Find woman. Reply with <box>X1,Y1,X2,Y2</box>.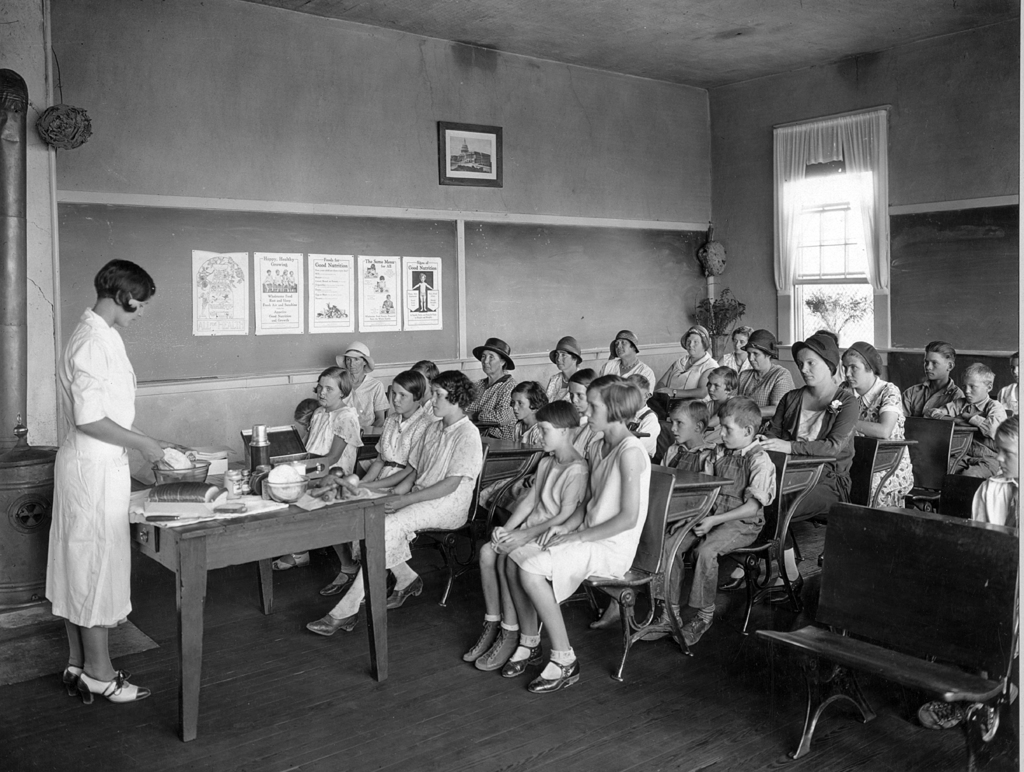
<box>465,332,524,444</box>.
